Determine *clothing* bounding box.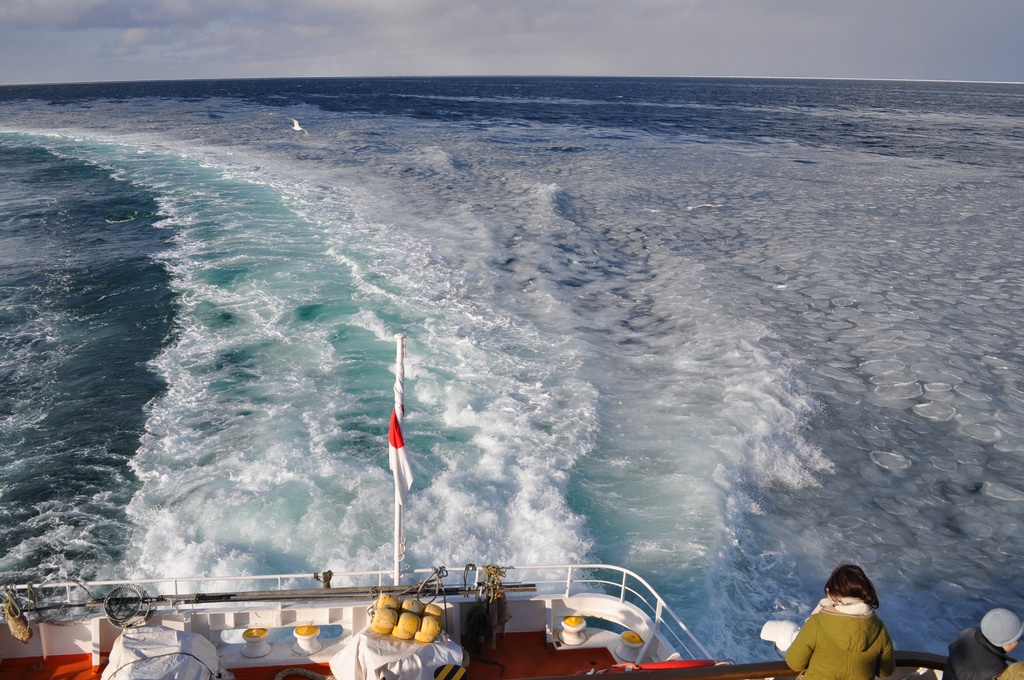
Determined: <box>785,583,899,663</box>.
